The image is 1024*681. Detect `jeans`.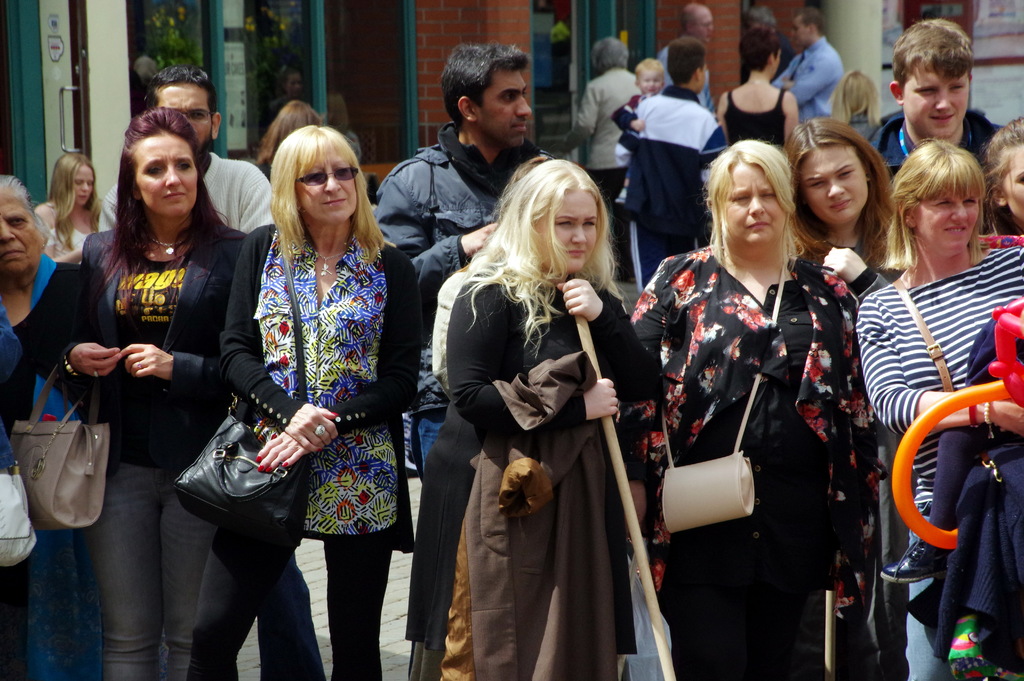
Detection: (909, 520, 954, 680).
